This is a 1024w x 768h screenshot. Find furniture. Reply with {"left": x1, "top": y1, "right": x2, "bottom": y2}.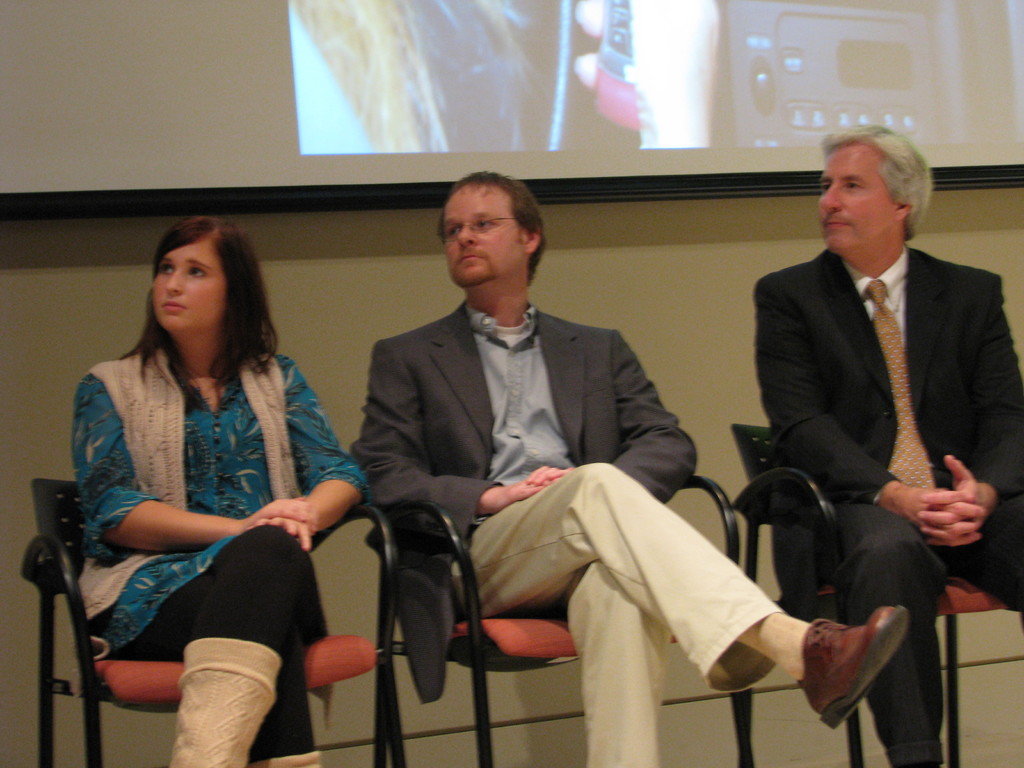
{"left": 373, "top": 476, "right": 755, "bottom": 767}.
